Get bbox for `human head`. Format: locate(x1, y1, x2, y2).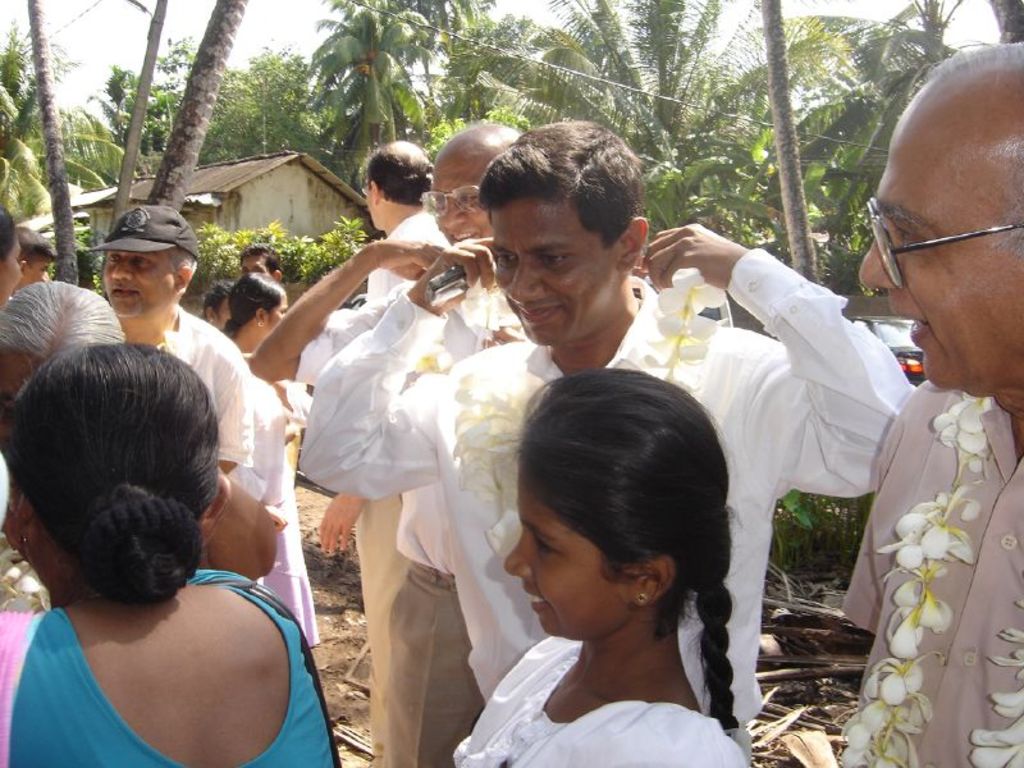
locate(504, 372, 721, 643).
